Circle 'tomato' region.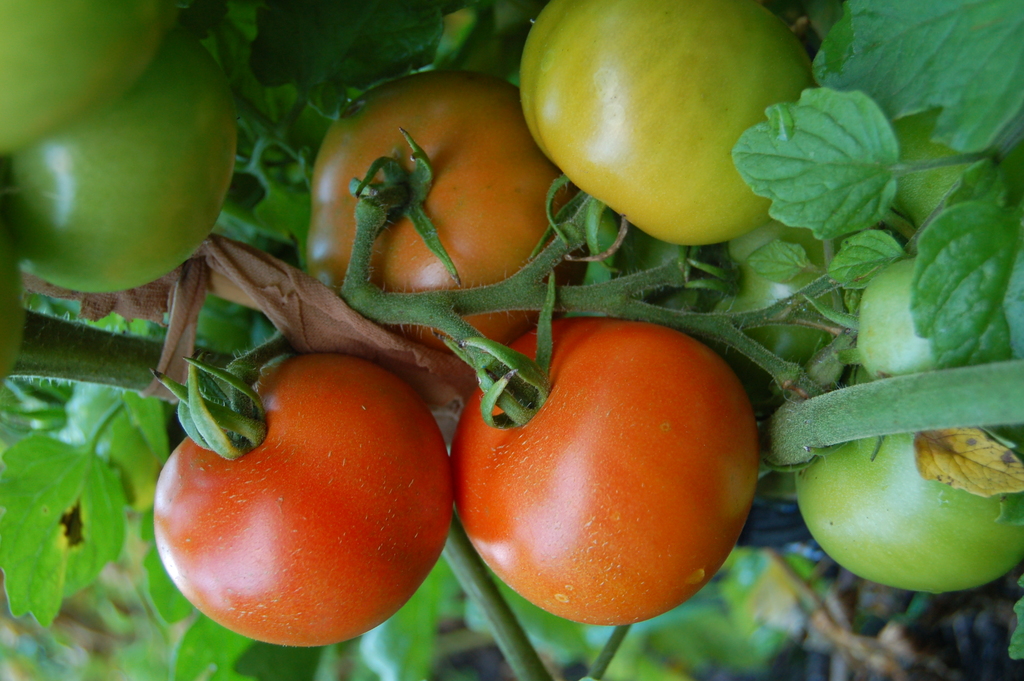
Region: <bbox>627, 215, 837, 379</bbox>.
